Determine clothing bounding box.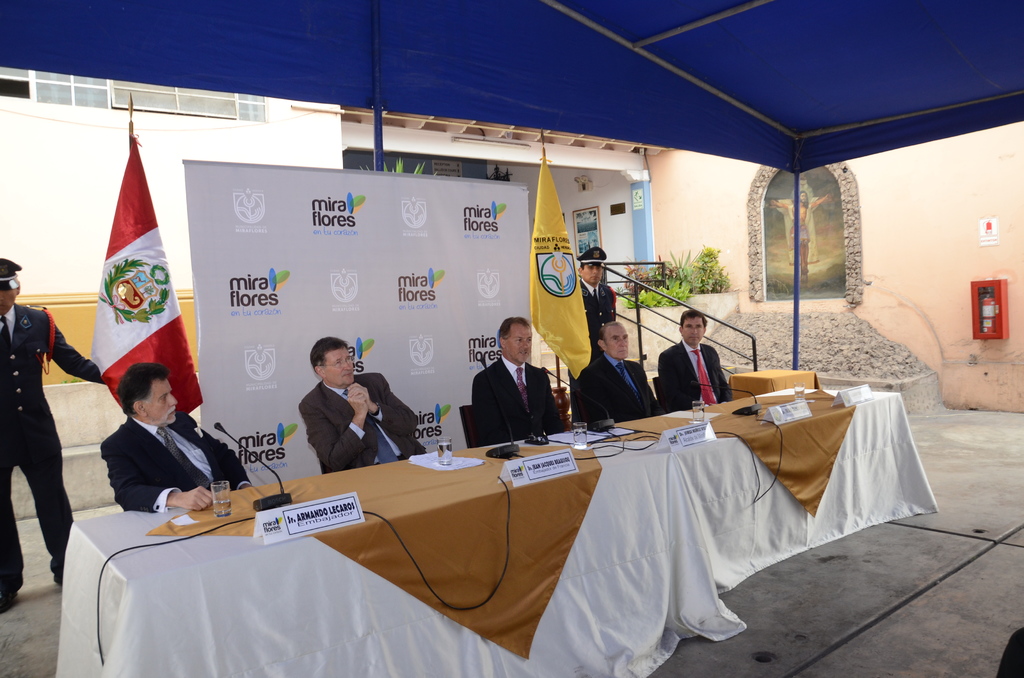
Determined: l=472, t=354, r=566, b=444.
